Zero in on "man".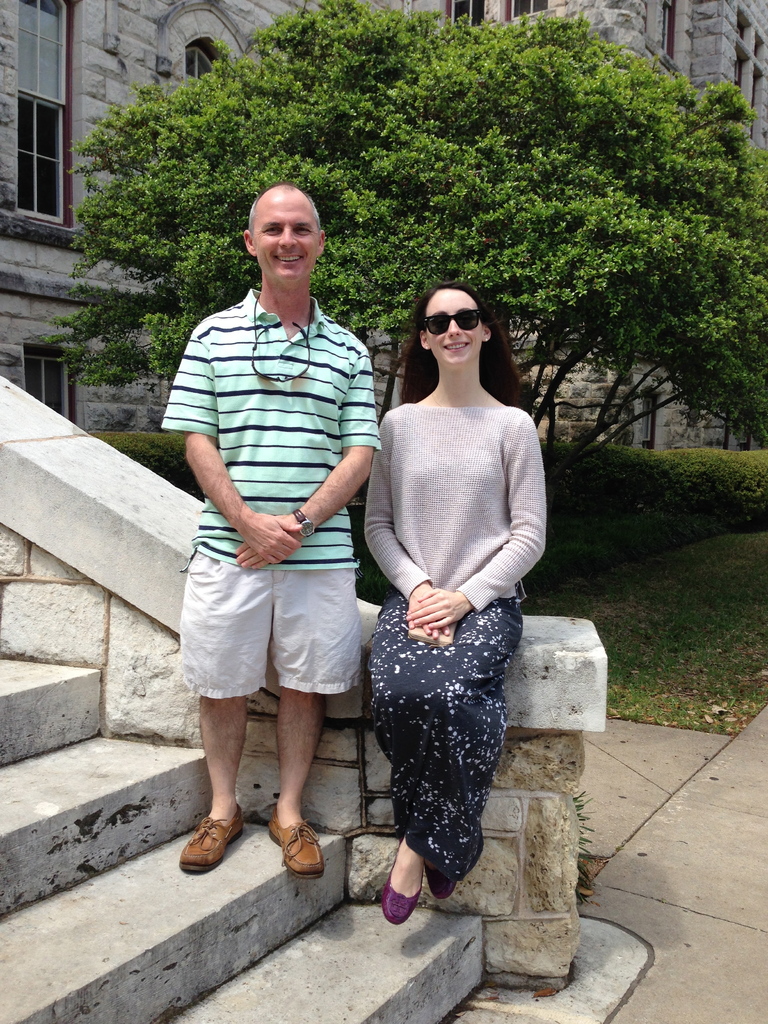
Zeroed in: box=[168, 161, 394, 856].
